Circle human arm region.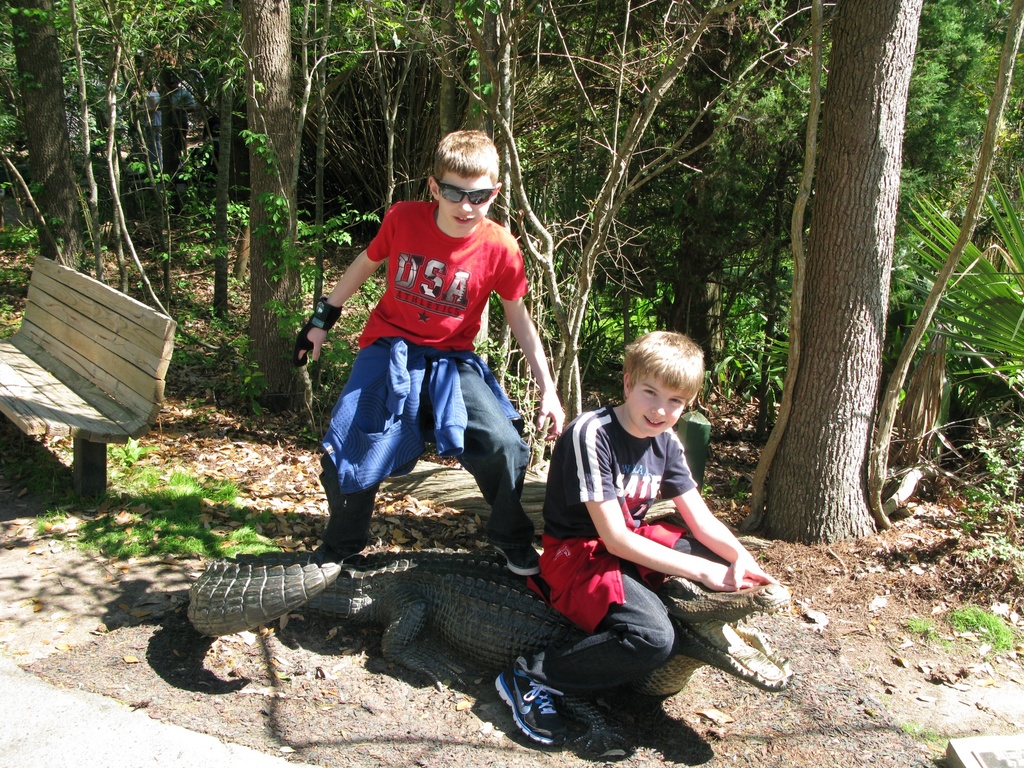
Region: box=[660, 435, 782, 595].
